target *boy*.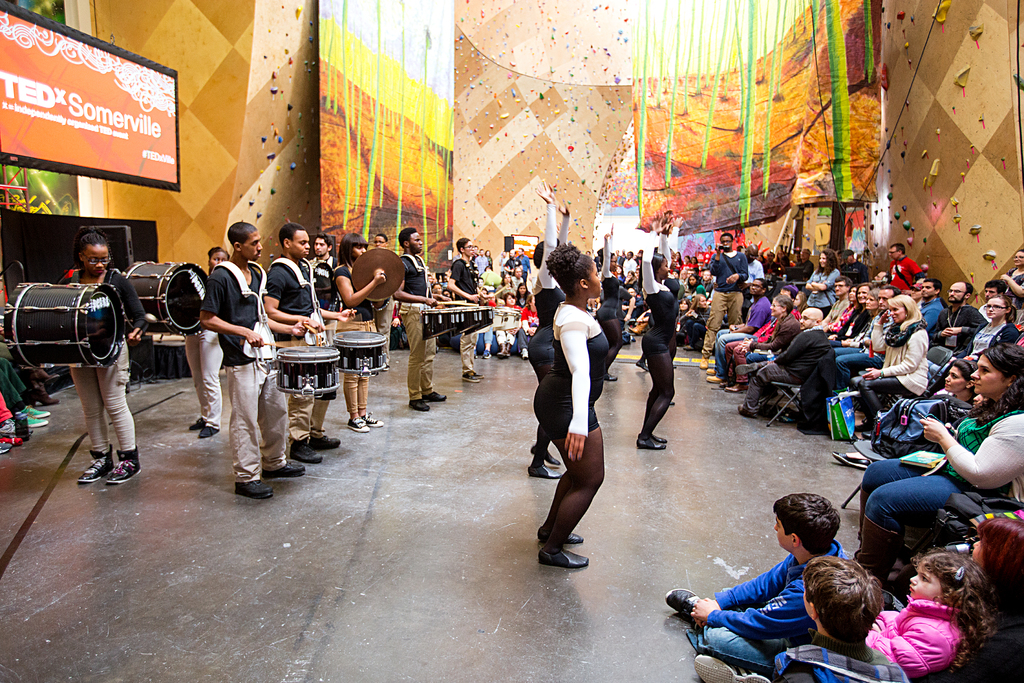
Target region: {"left": 692, "top": 556, "right": 911, "bottom": 682}.
